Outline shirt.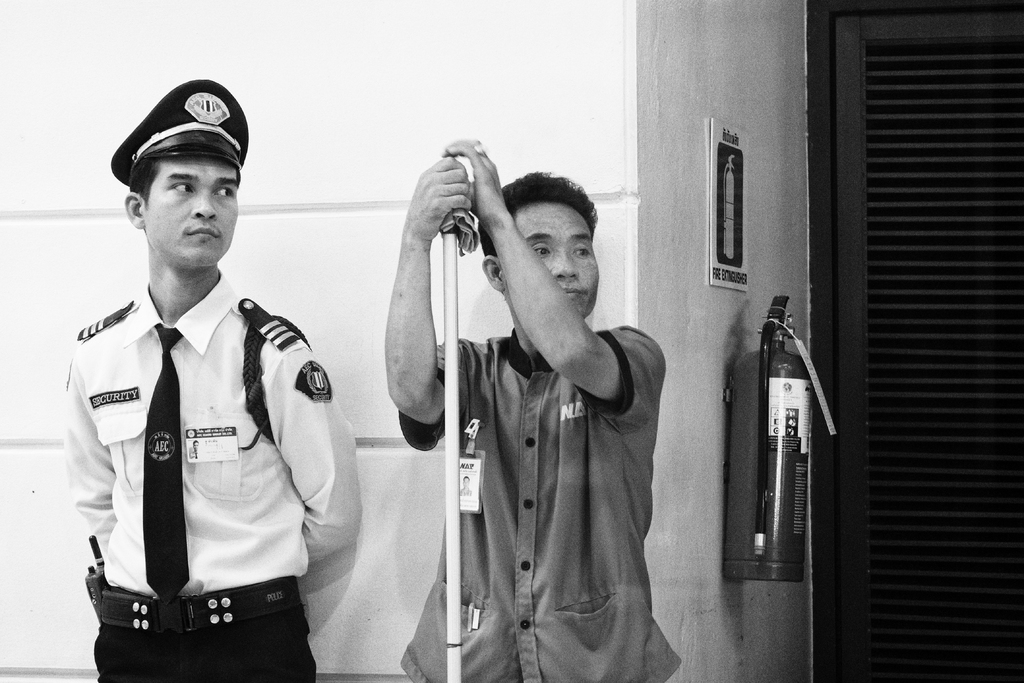
Outline: bbox=[399, 325, 684, 682].
